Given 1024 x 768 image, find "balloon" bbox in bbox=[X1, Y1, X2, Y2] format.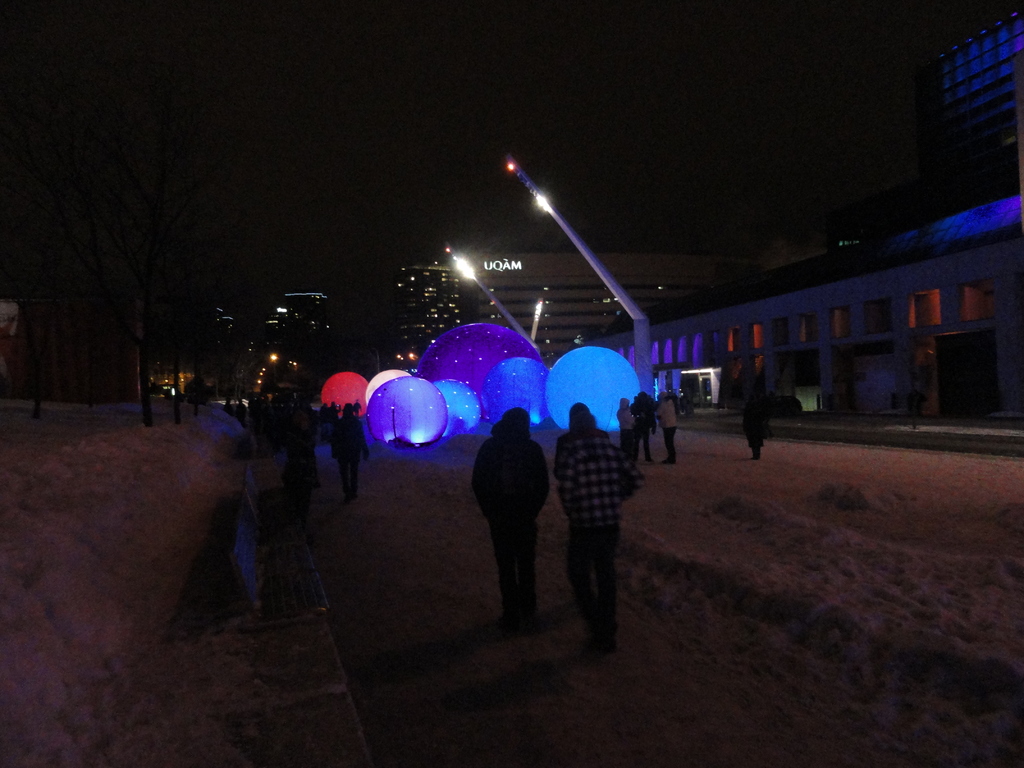
bbox=[477, 352, 552, 420].
